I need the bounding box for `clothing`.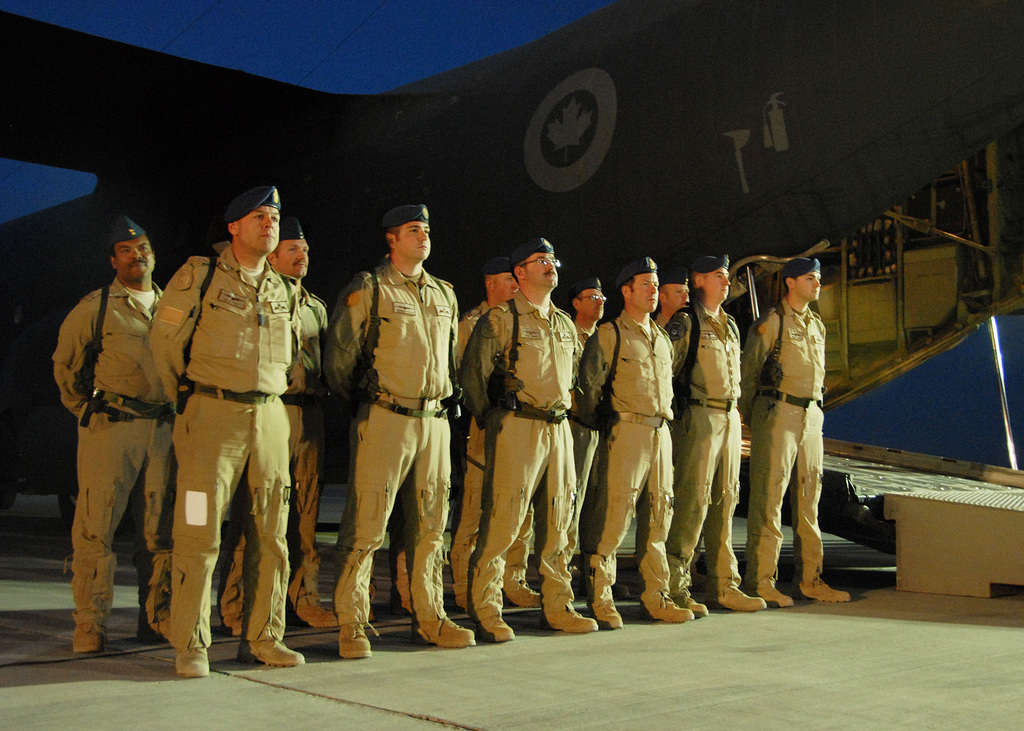
Here it is: 586/310/678/598.
